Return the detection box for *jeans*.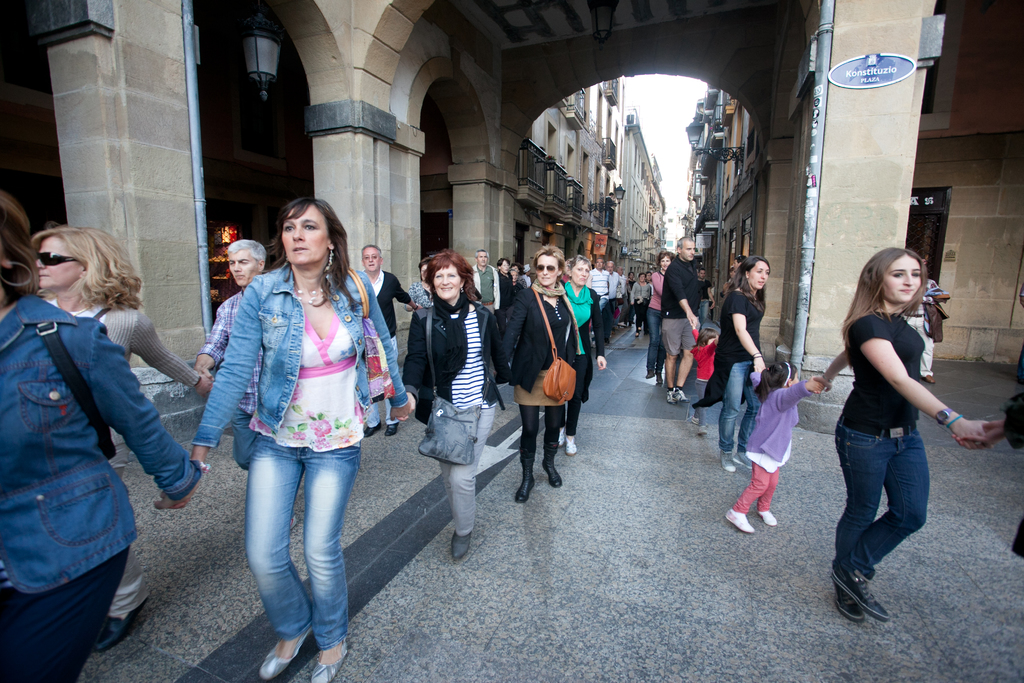
(left=650, top=308, right=662, bottom=378).
